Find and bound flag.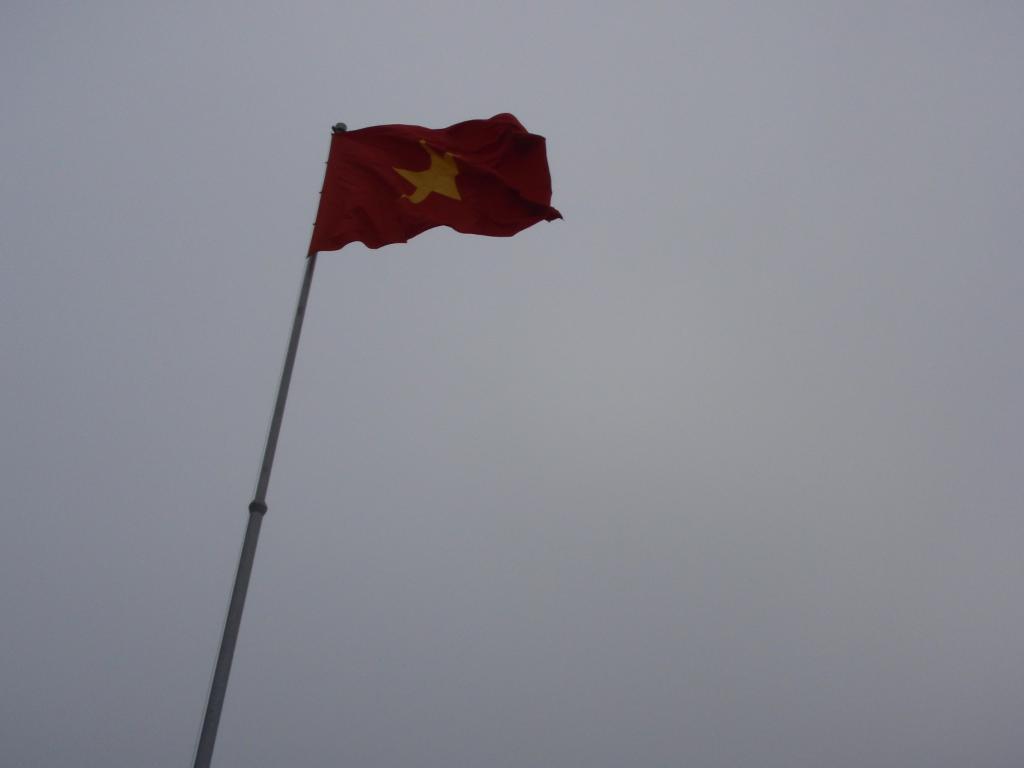
Bound: 309:95:561:255.
